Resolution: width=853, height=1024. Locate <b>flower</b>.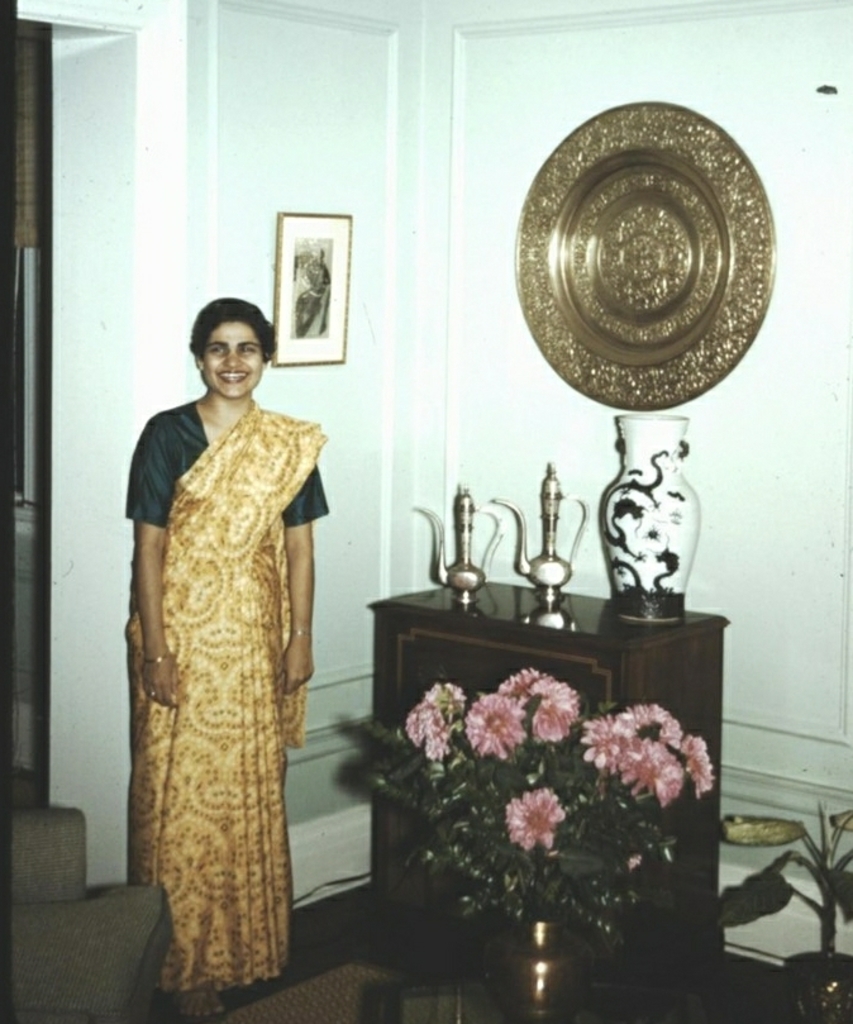
box=[528, 687, 580, 748].
